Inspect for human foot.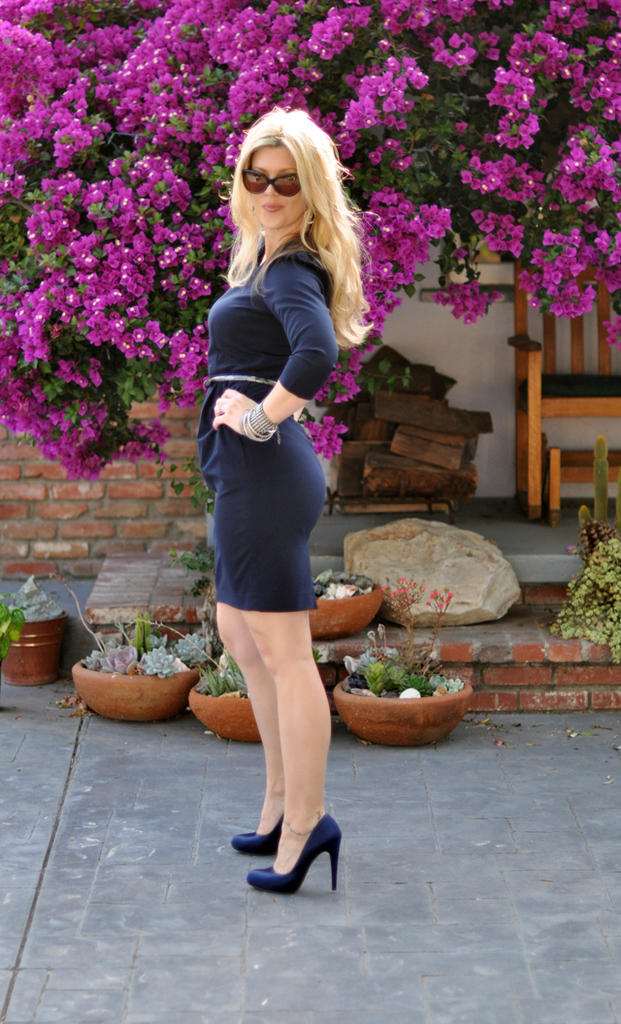
Inspection: select_region(270, 809, 327, 878).
